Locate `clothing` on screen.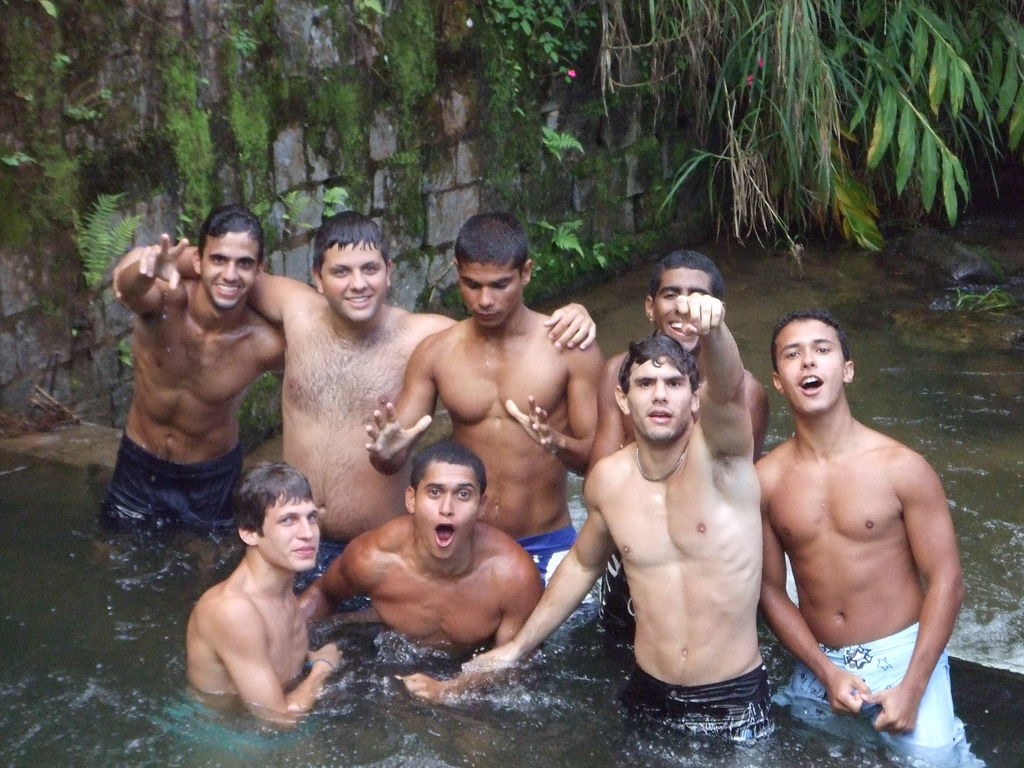
On screen at 100 430 246 547.
